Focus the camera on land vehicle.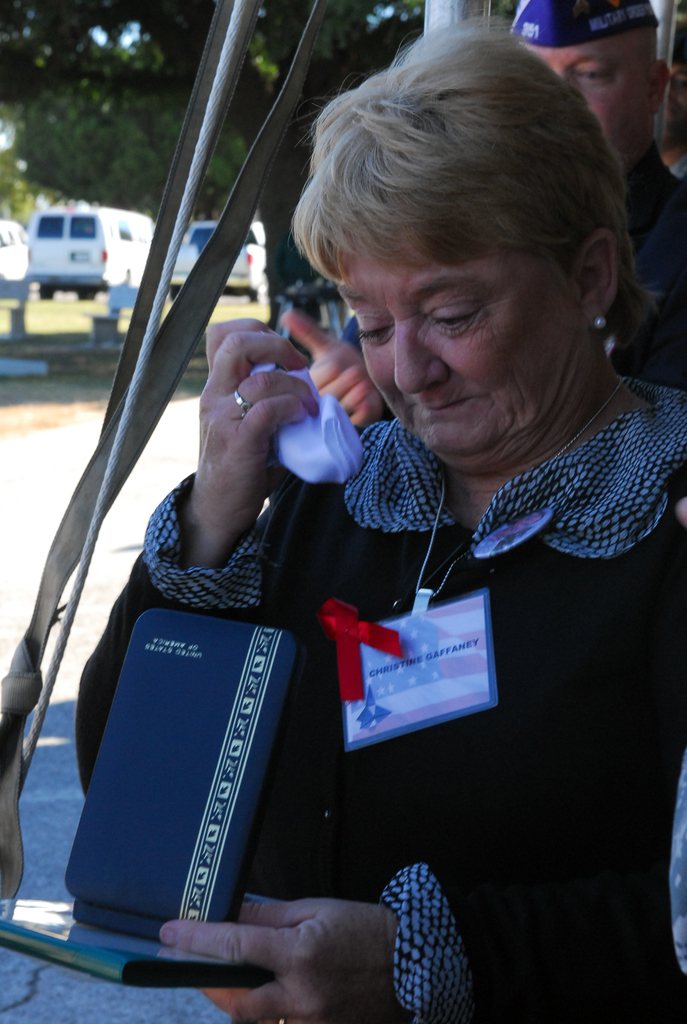
Focus region: (left=8, top=189, right=127, bottom=319).
